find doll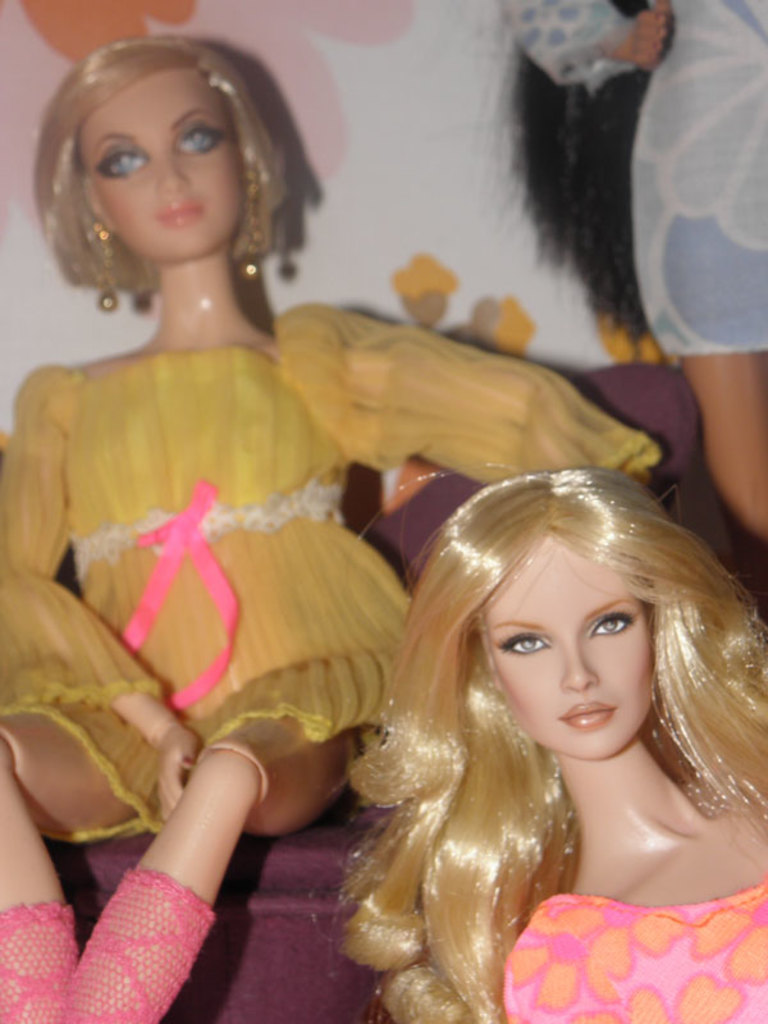
bbox=[330, 460, 767, 1023]
